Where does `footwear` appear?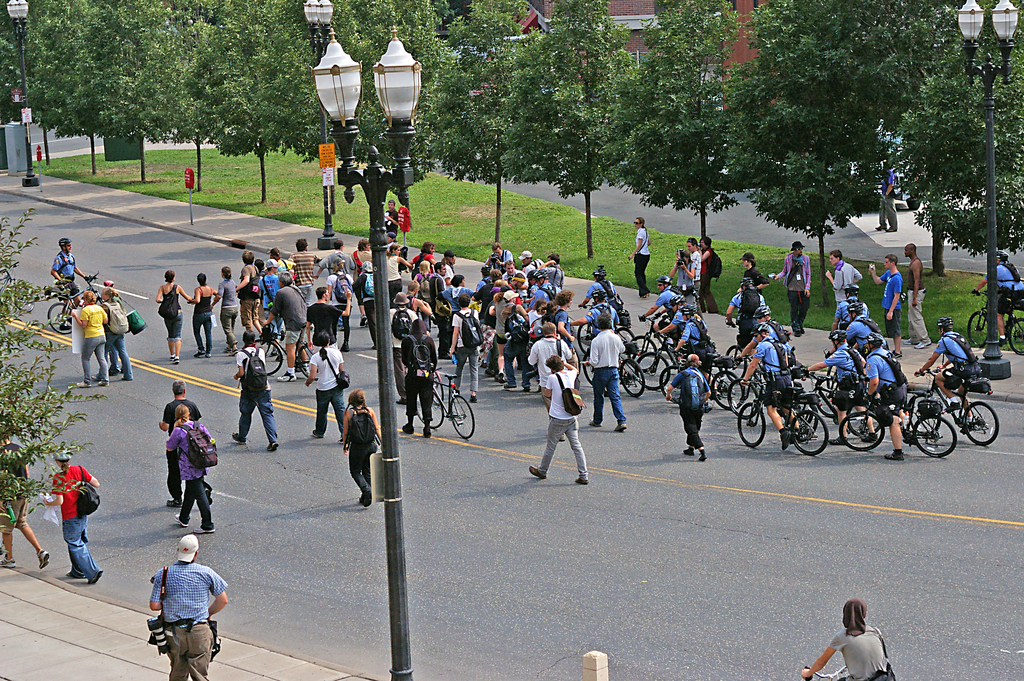
Appears at (left=360, top=496, right=367, bottom=507).
